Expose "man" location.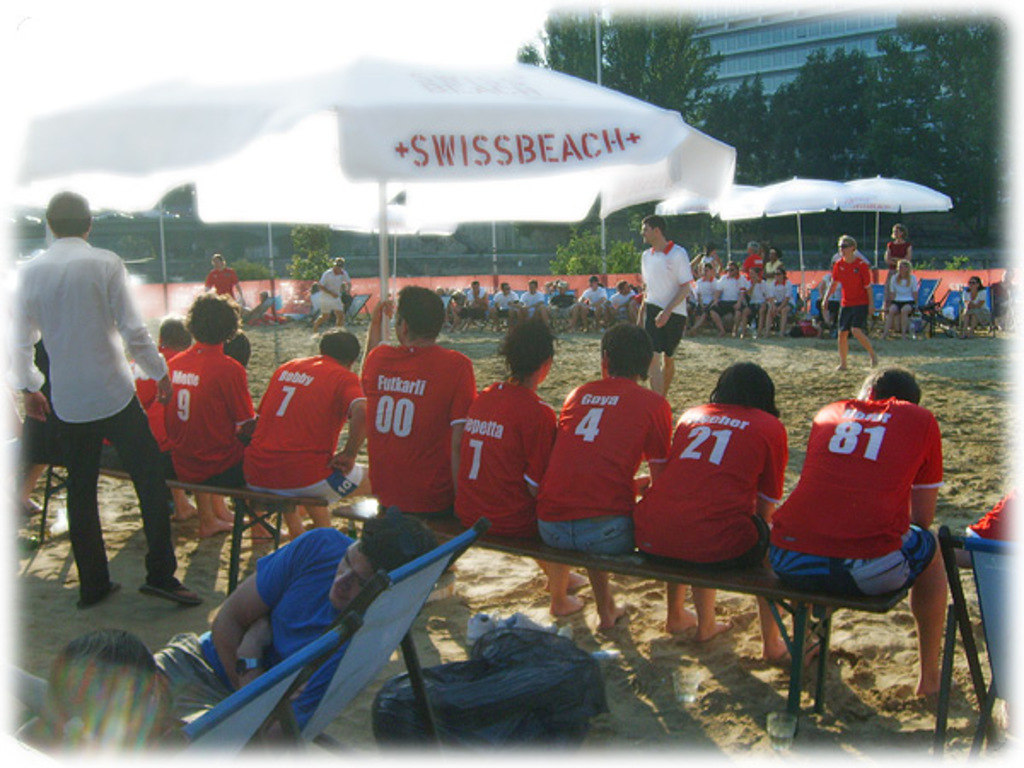
Exposed at (left=638, top=213, right=696, bottom=398).
